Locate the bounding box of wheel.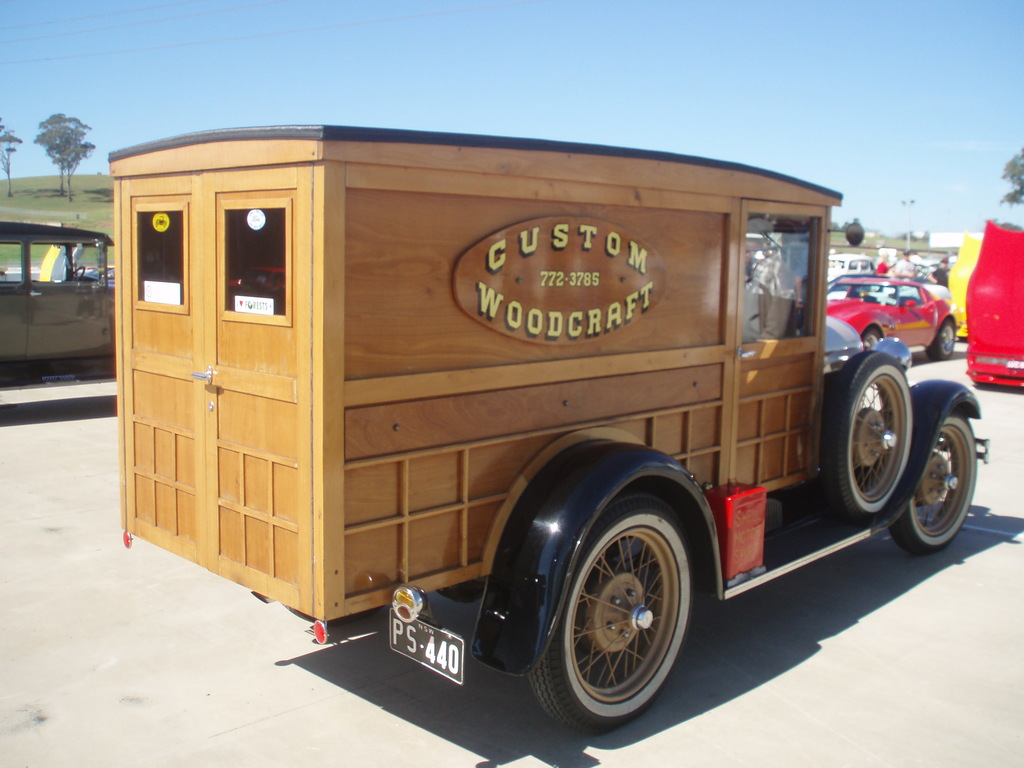
Bounding box: crop(829, 342, 923, 516).
